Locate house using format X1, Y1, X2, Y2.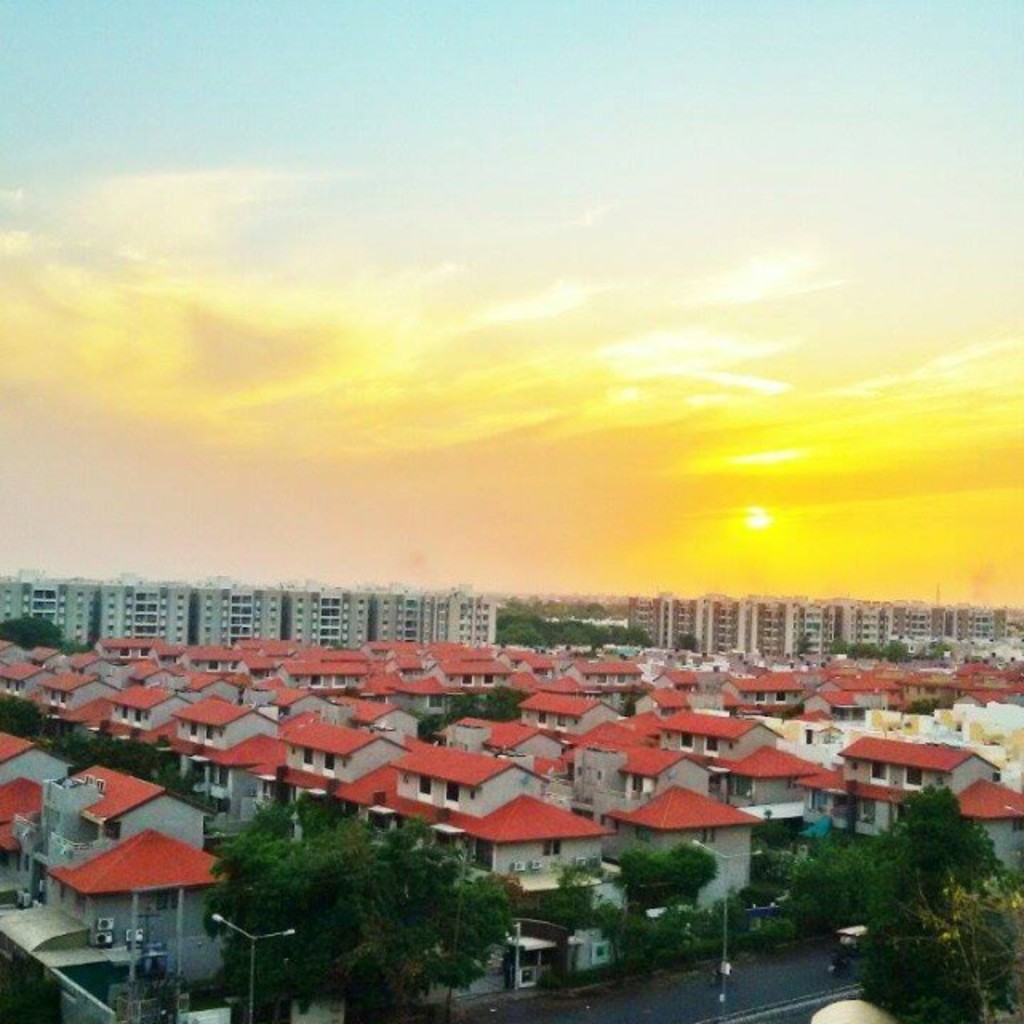
45, 827, 237, 942.
